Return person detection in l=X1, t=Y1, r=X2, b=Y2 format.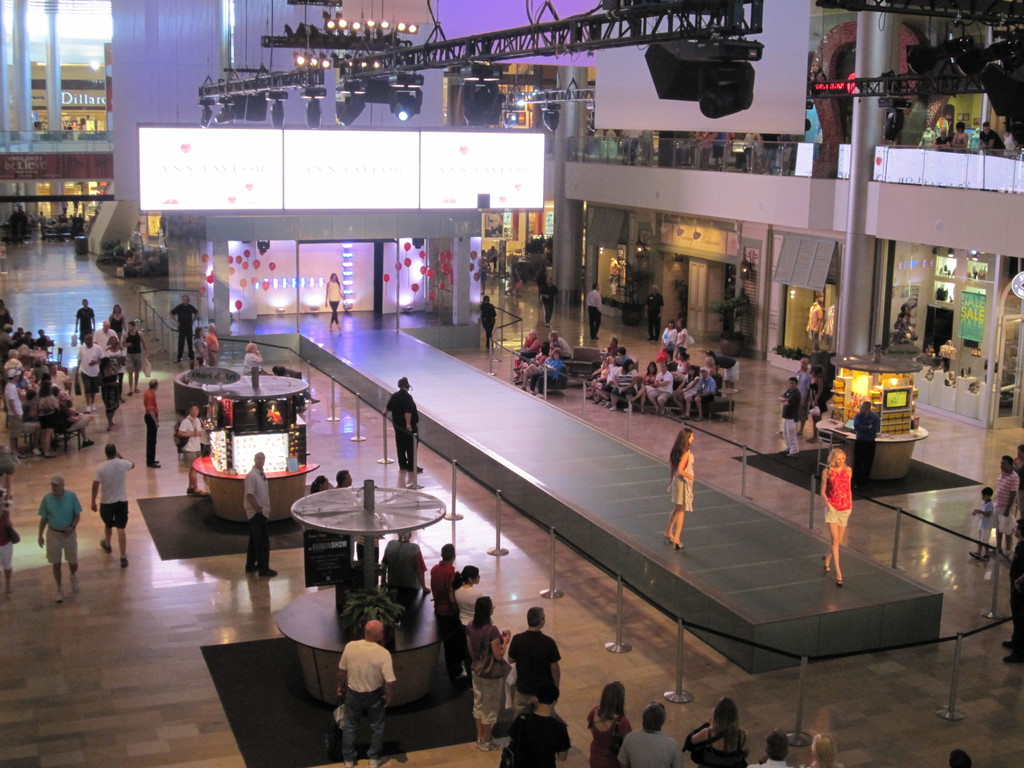
l=691, t=698, r=746, b=767.
